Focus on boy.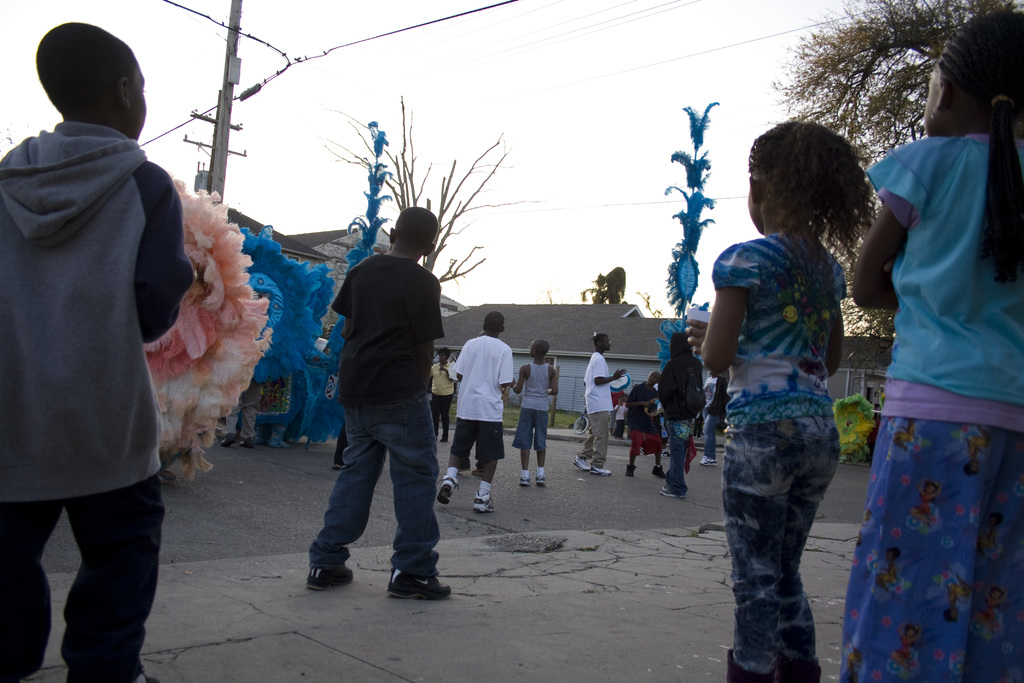
Focused at [left=308, top=207, right=452, bottom=598].
